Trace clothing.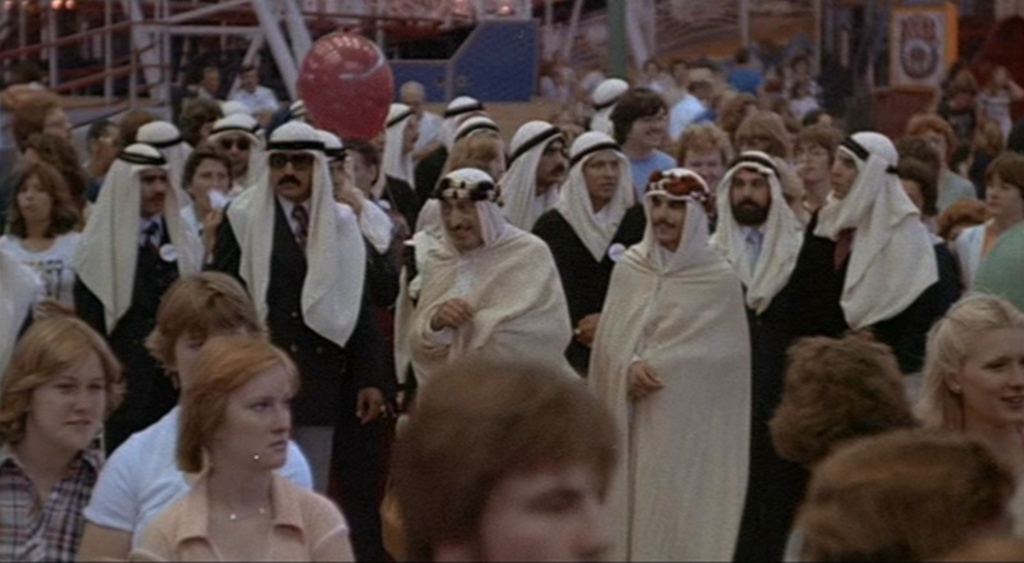
Traced to 76,212,202,443.
